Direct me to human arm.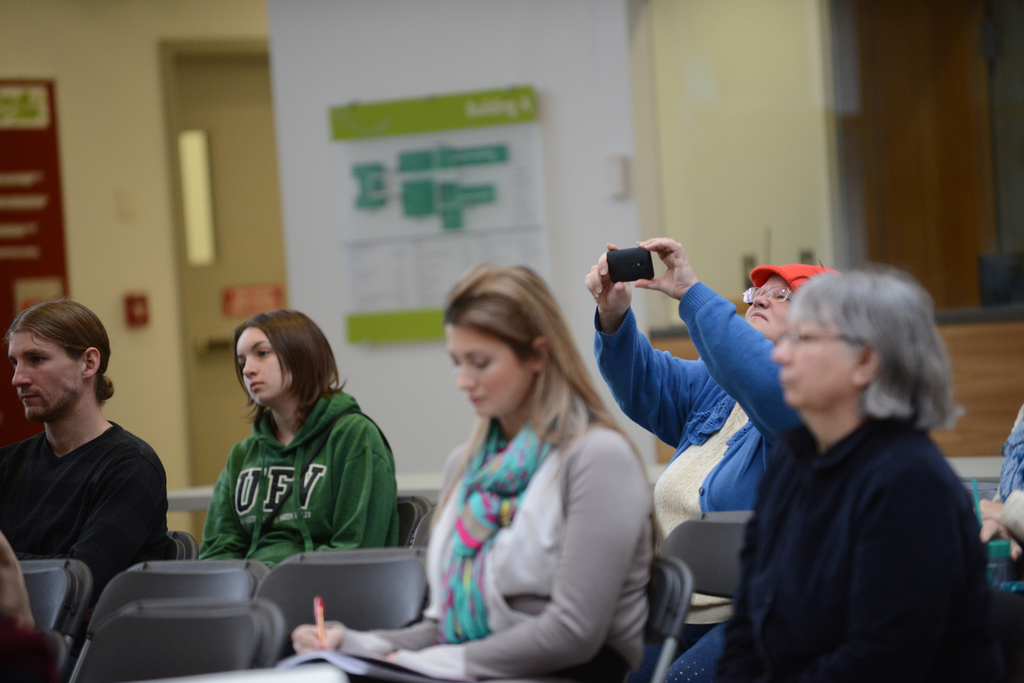
Direction: crop(195, 435, 263, 565).
